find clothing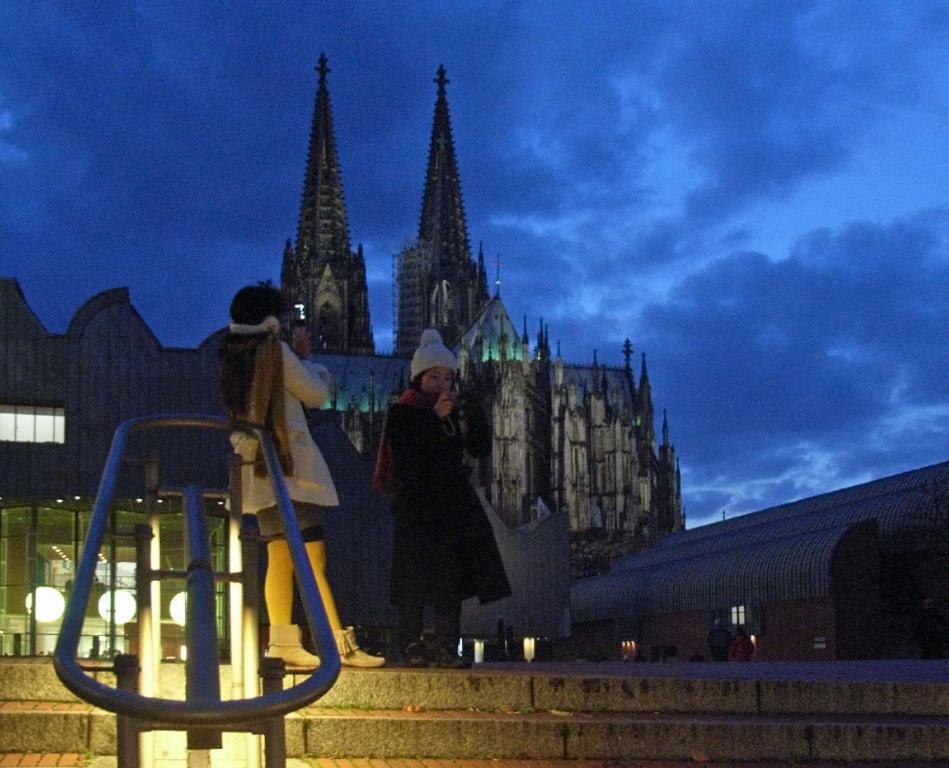
[365,355,502,661]
